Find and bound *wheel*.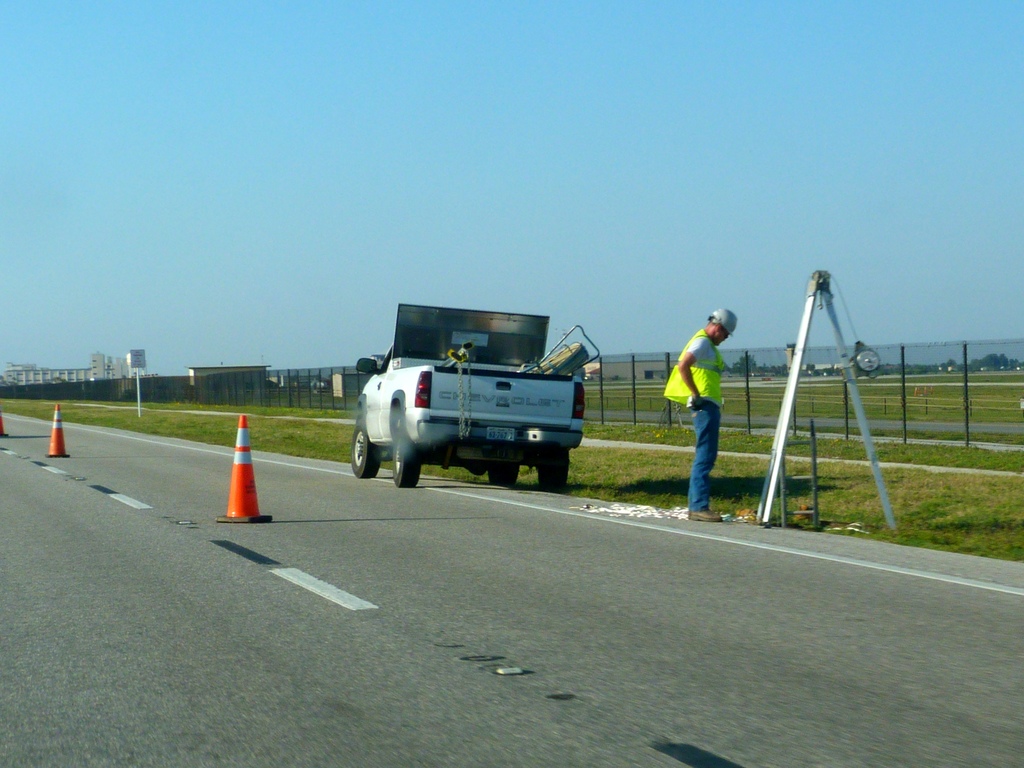
Bound: crop(457, 441, 524, 465).
